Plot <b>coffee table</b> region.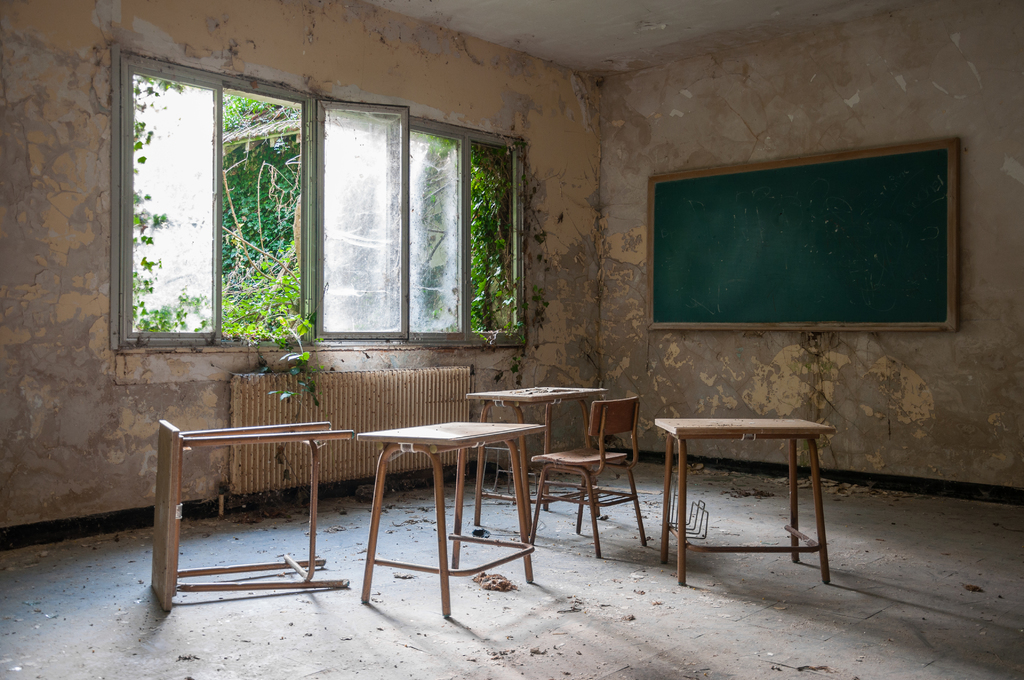
Plotted at <bbox>461, 383, 602, 527</bbox>.
